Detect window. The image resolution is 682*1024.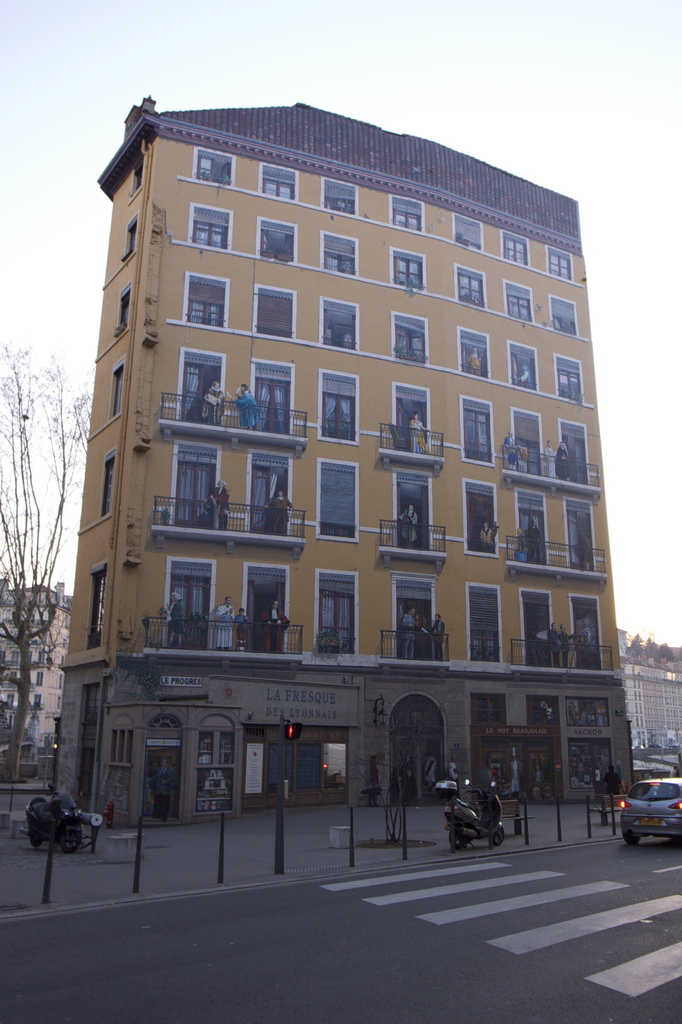
bbox=(322, 301, 358, 351).
